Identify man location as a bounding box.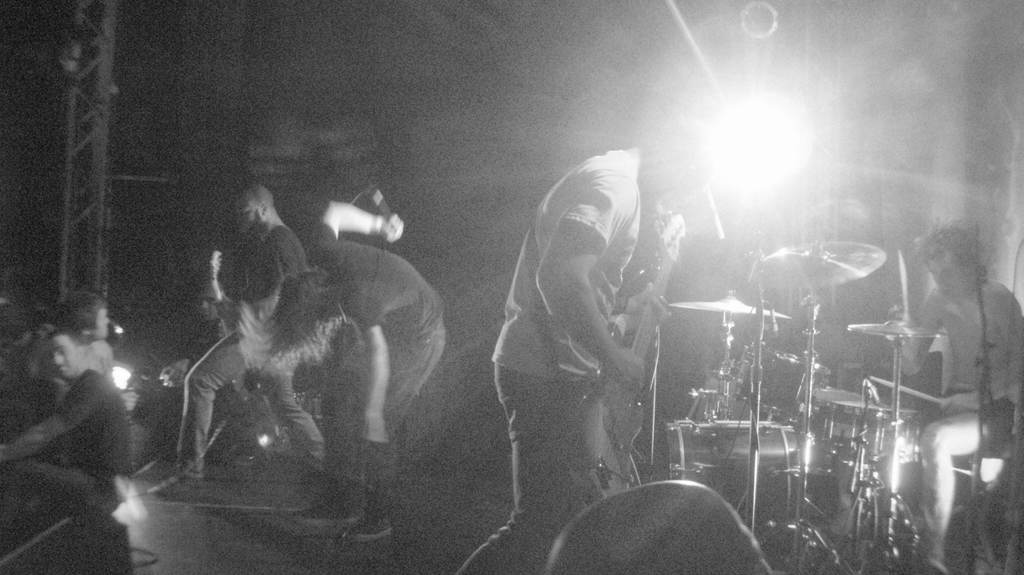
483/117/684/518.
